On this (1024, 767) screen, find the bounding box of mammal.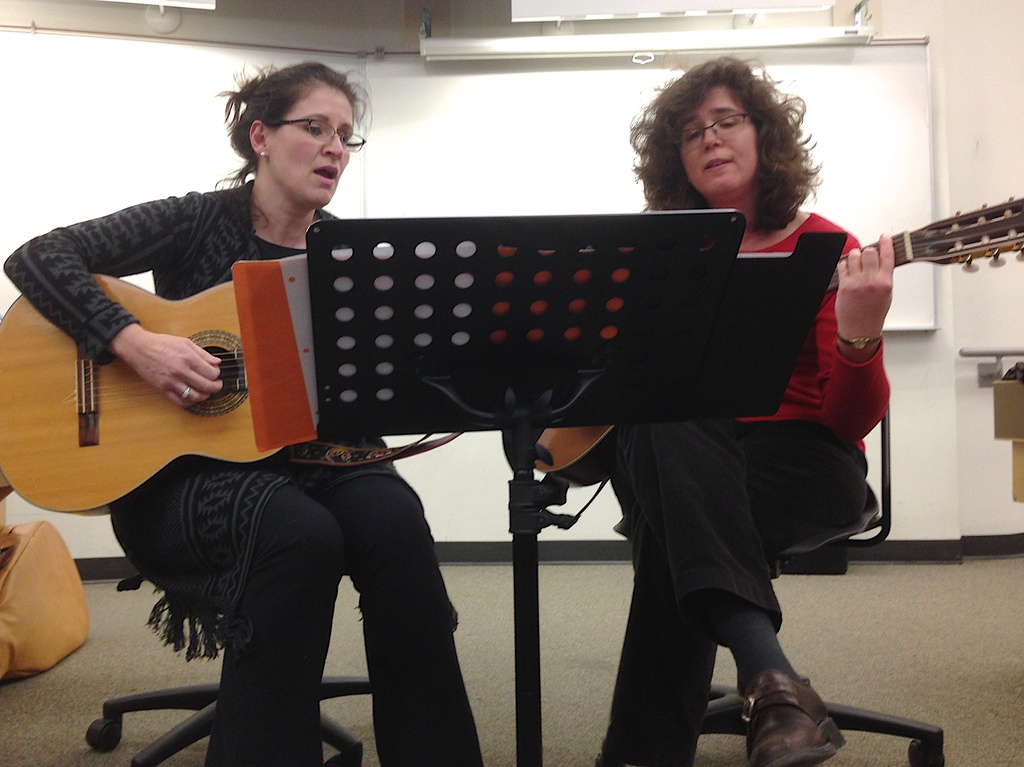
Bounding box: detection(593, 53, 893, 765).
